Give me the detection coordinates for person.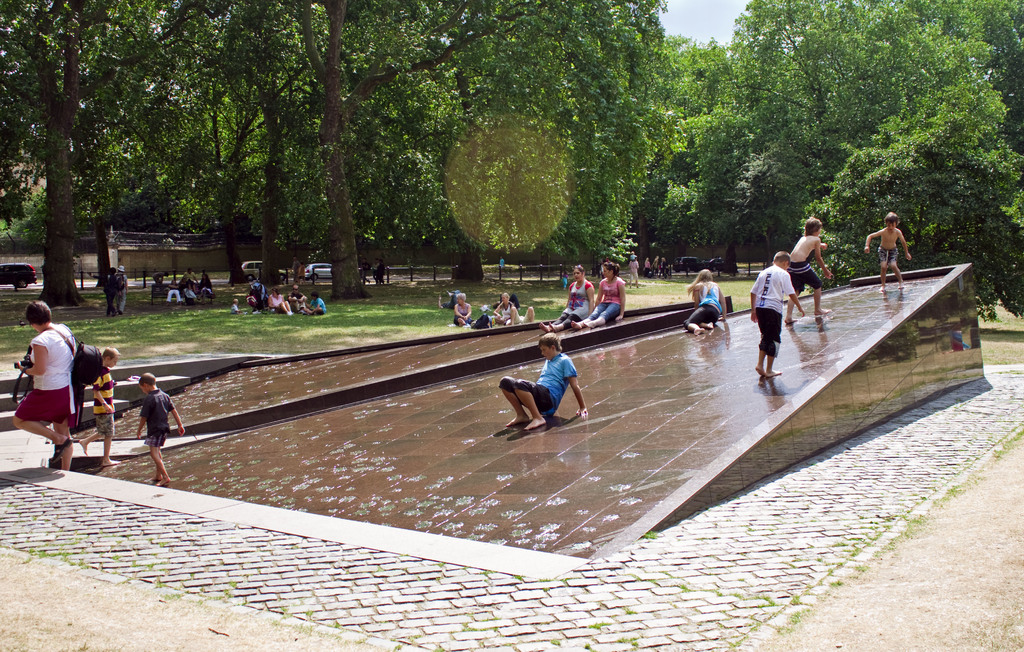
{"left": 493, "top": 296, "right": 514, "bottom": 326}.
